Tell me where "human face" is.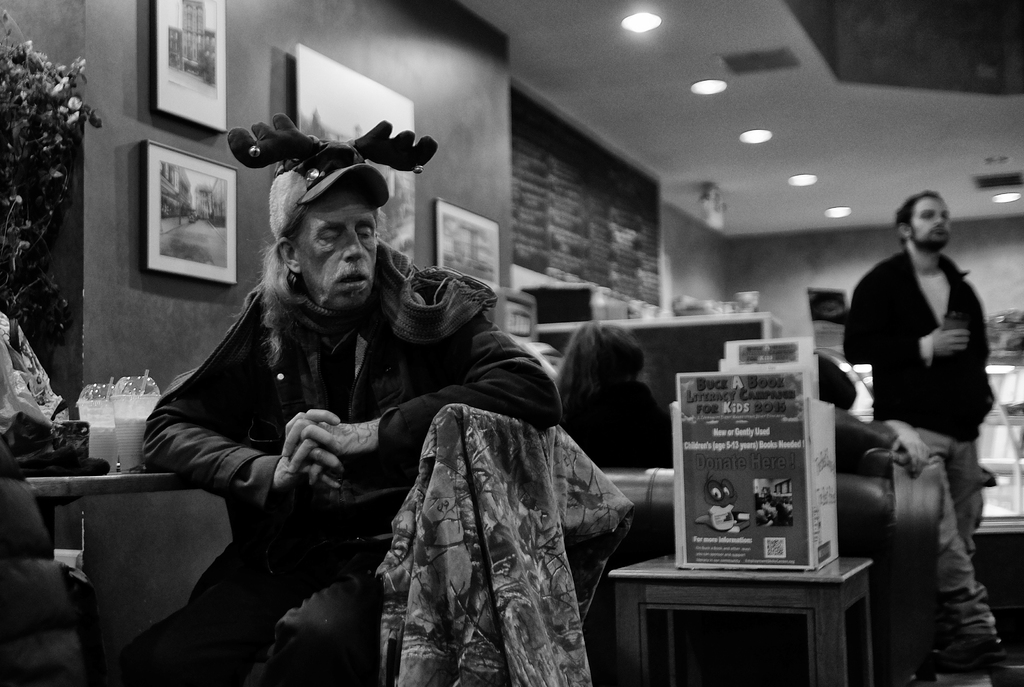
"human face" is at [293, 179, 376, 316].
